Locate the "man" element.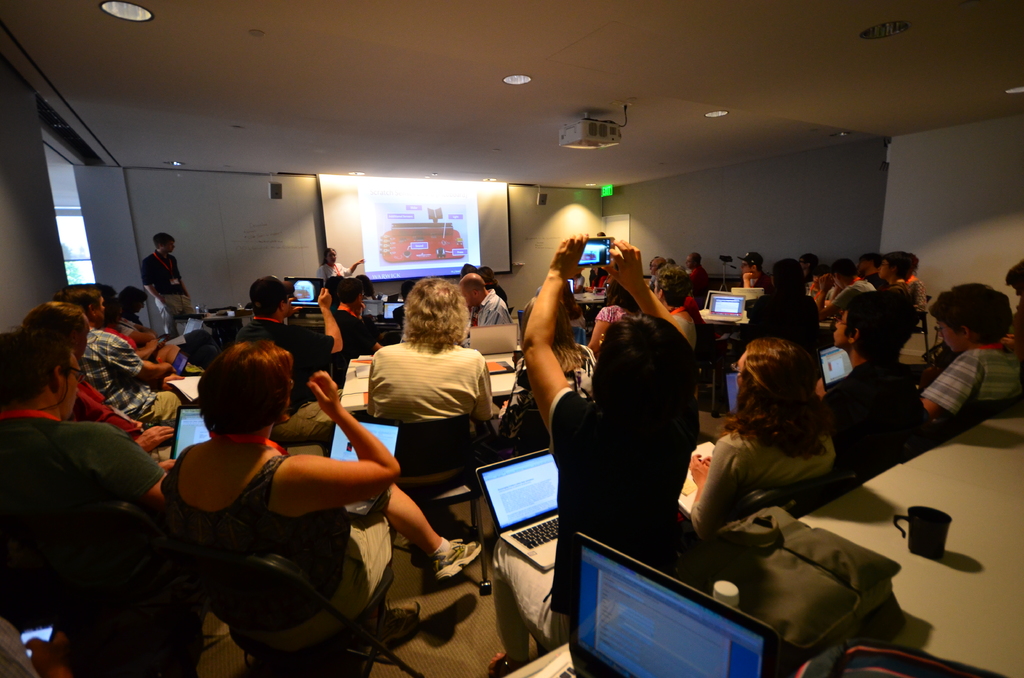
Element bbox: crop(1005, 255, 1023, 340).
